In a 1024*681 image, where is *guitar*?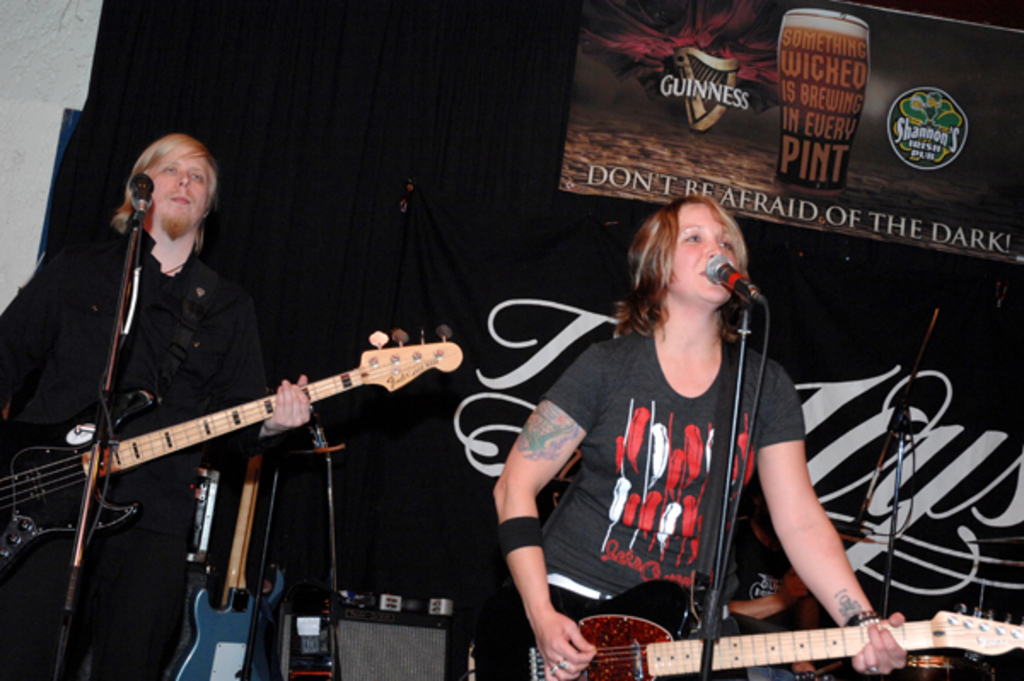
crop(492, 597, 1022, 679).
